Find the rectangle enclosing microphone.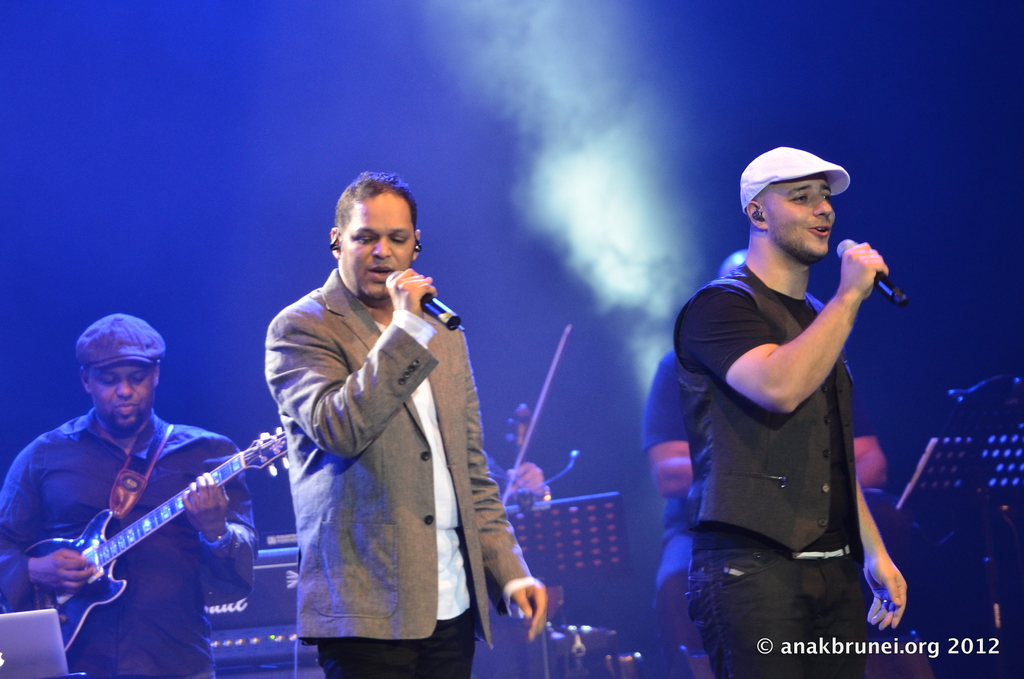
region(405, 291, 474, 334).
